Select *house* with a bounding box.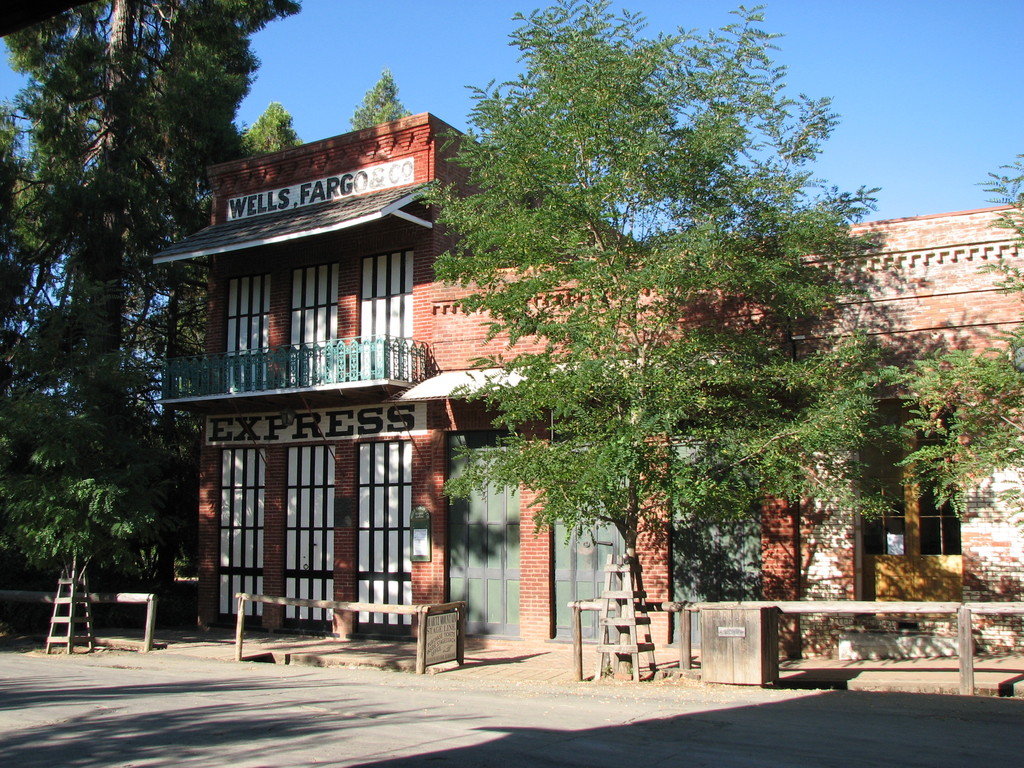
select_region(792, 208, 1023, 674).
